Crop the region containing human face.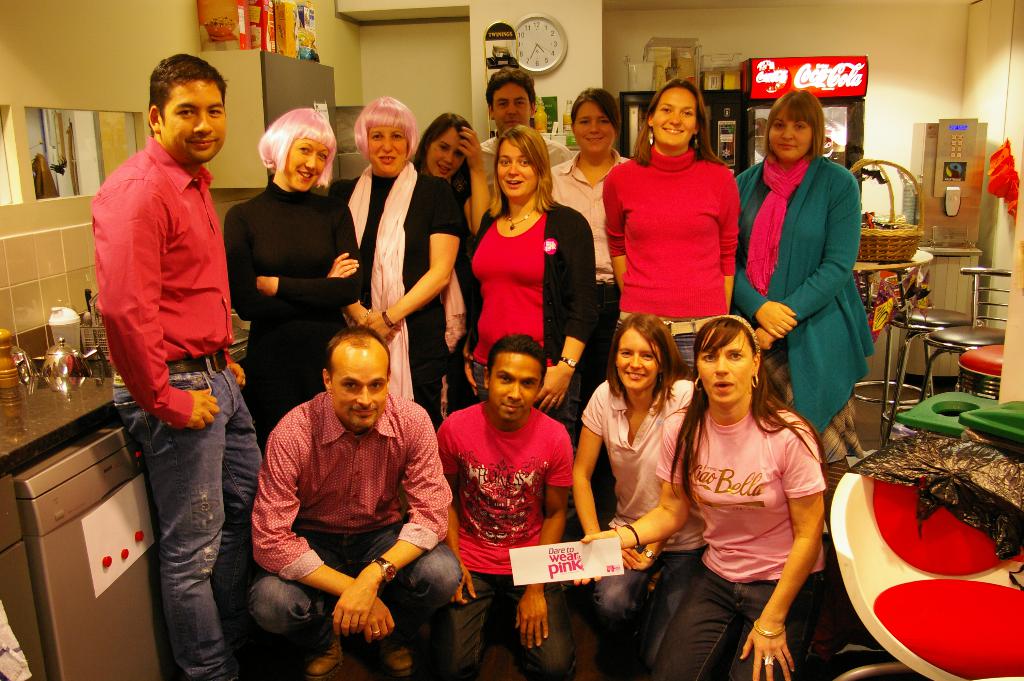
Crop region: [x1=493, y1=83, x2=528, y2=133].
